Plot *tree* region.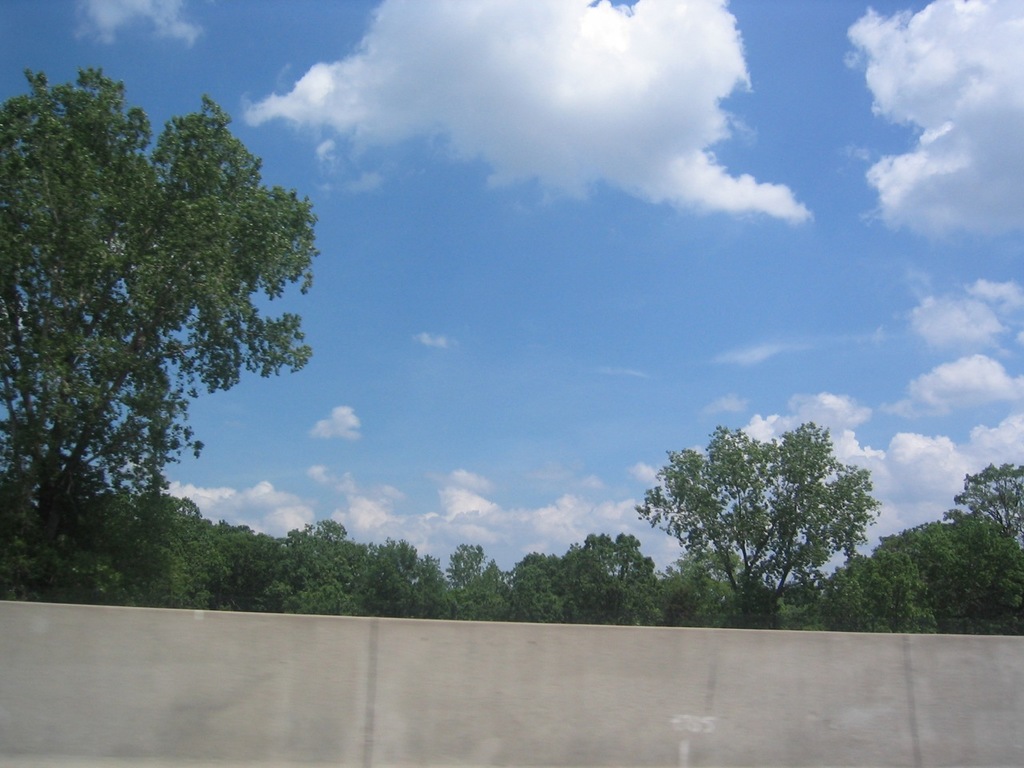
Plotted at 17:73:320:590.
